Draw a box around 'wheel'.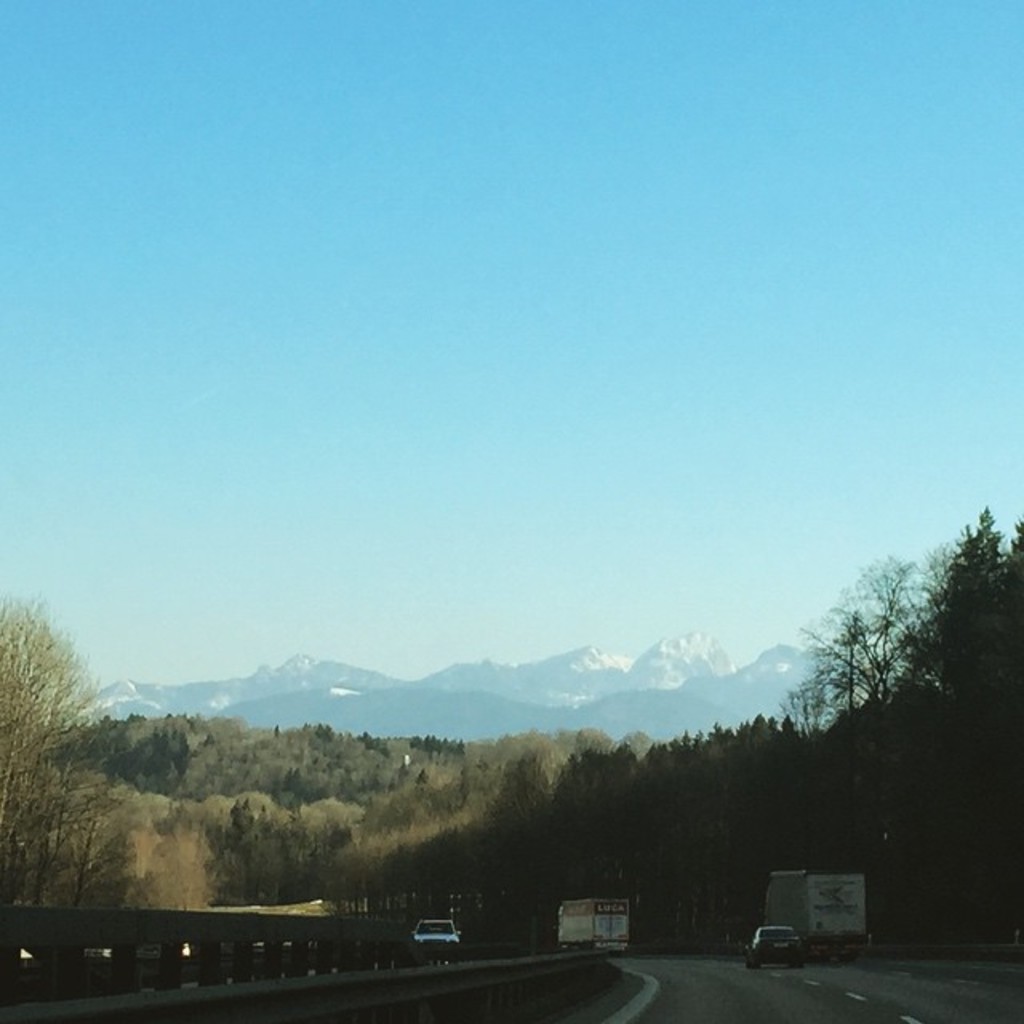
Rect(749, 957, 762, 974).
